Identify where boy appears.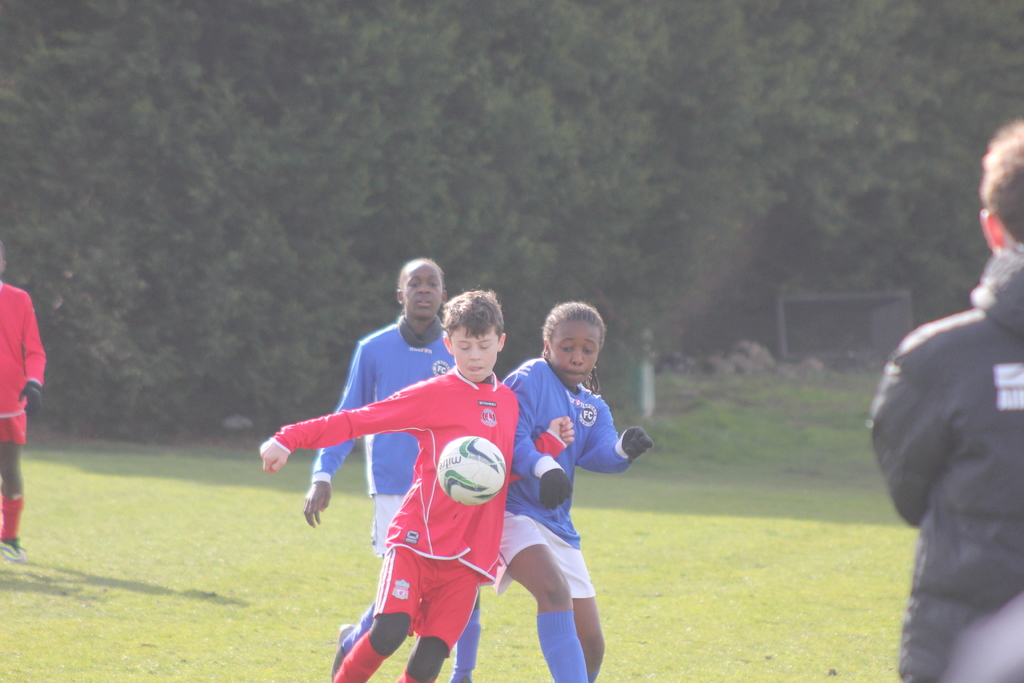
Appears at x1=260, y1=290, x2=576, y2=682.
